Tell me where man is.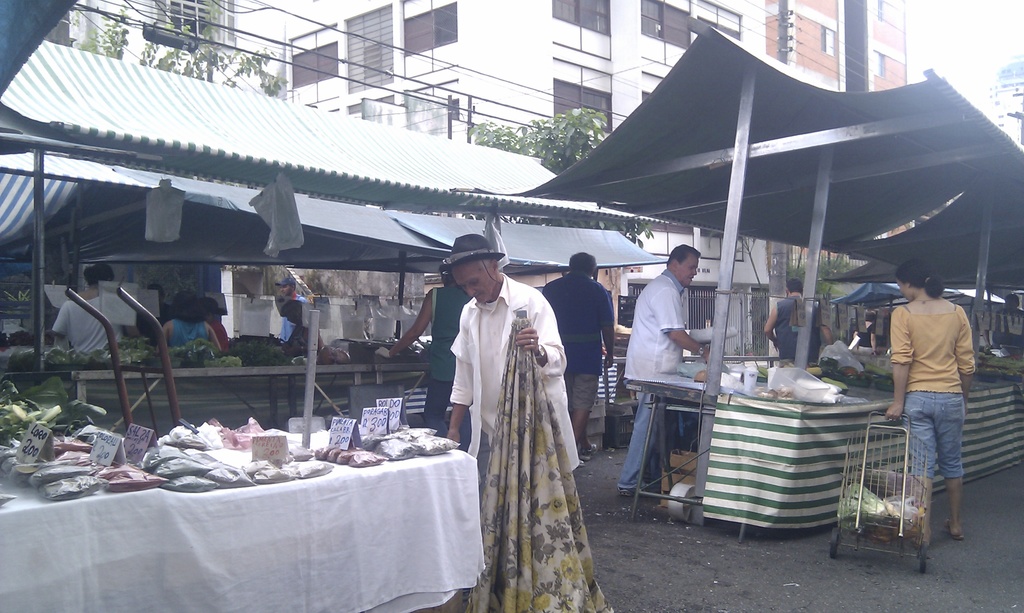
man is at 424:225:598:585.
